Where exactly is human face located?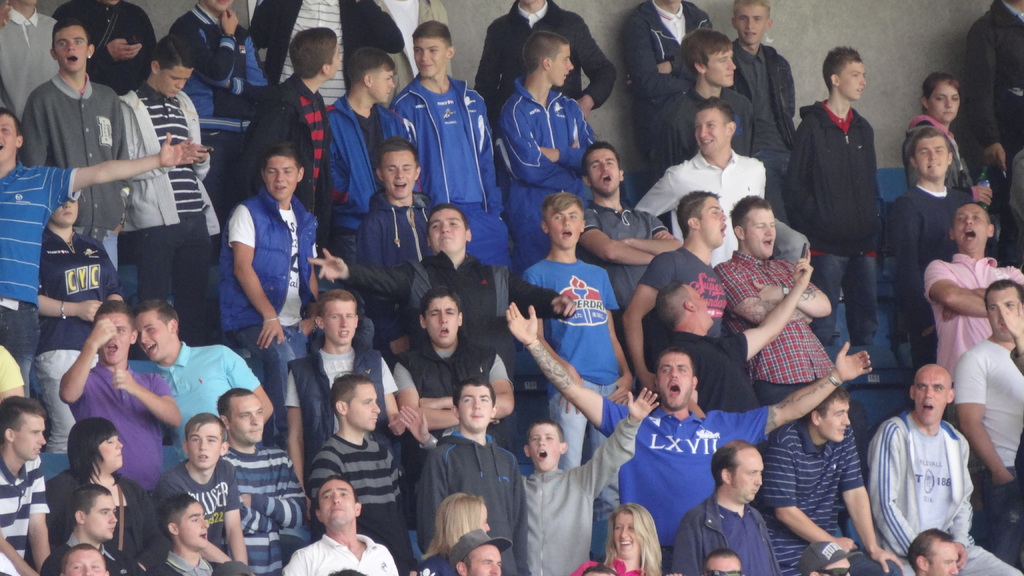
Its bounding box is <box>0,112,19,163</box>.
